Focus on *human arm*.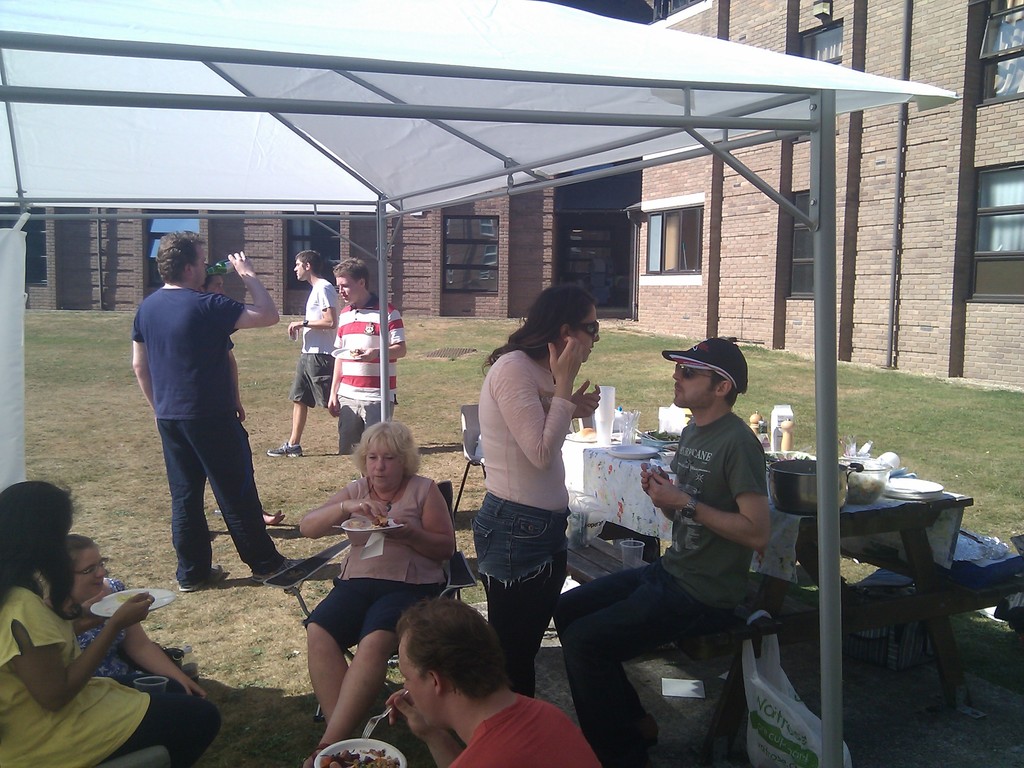
Focused at [left=67, top=609, right=104, bottom=630].
